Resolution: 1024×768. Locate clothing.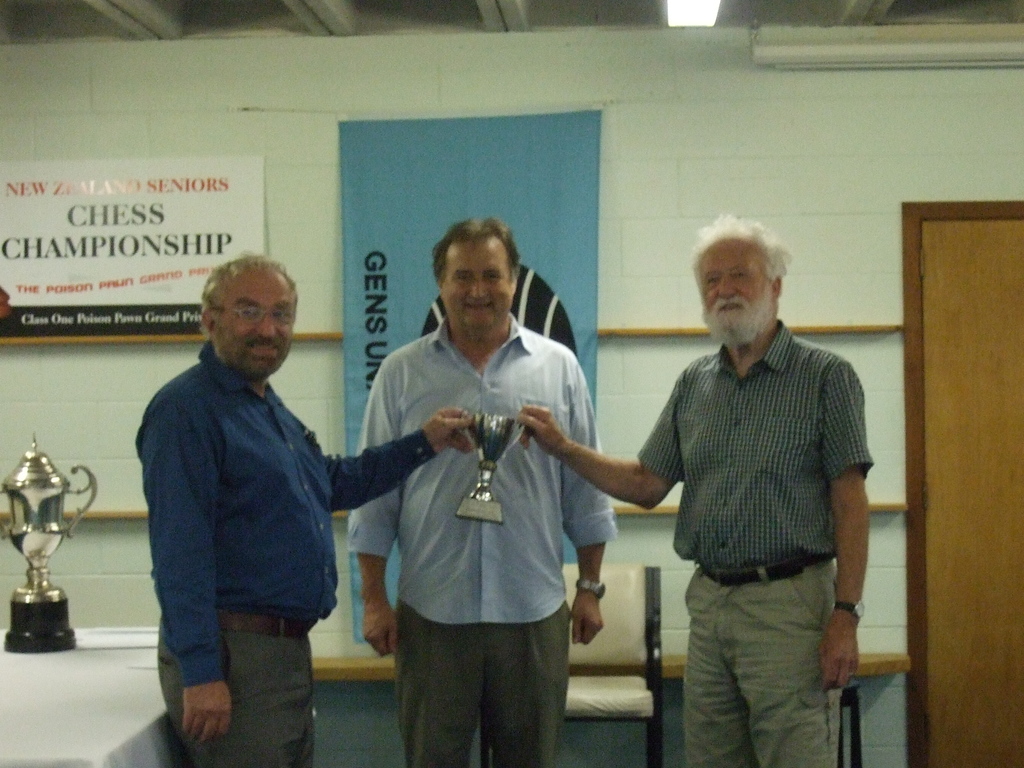
<bbox>132, 339, 437, 767</bbox>.
